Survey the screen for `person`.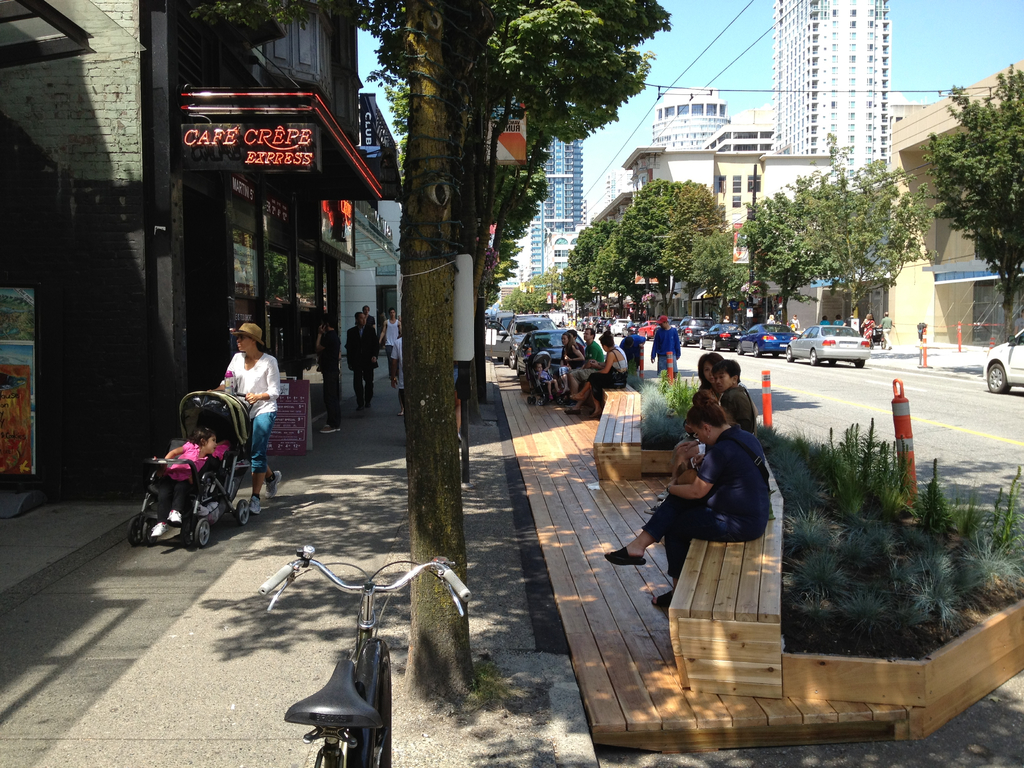
Survey found: locate(650, 316, 680, 392).
